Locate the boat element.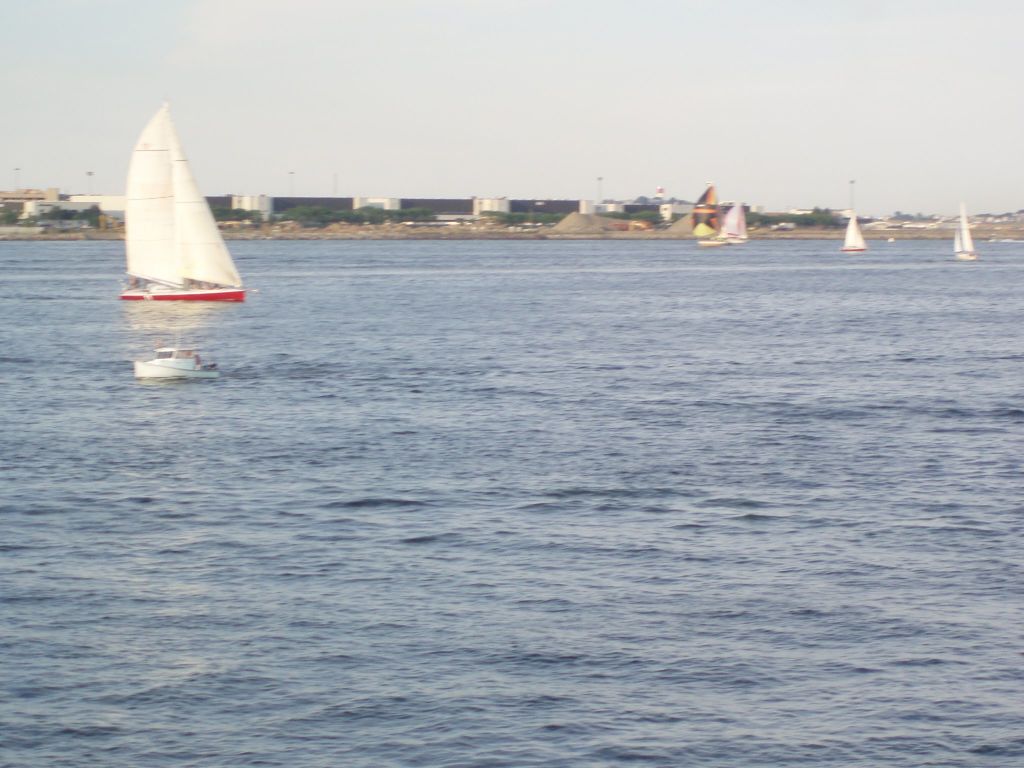
Element bbox: BBox(715, 200, 752, 244).
